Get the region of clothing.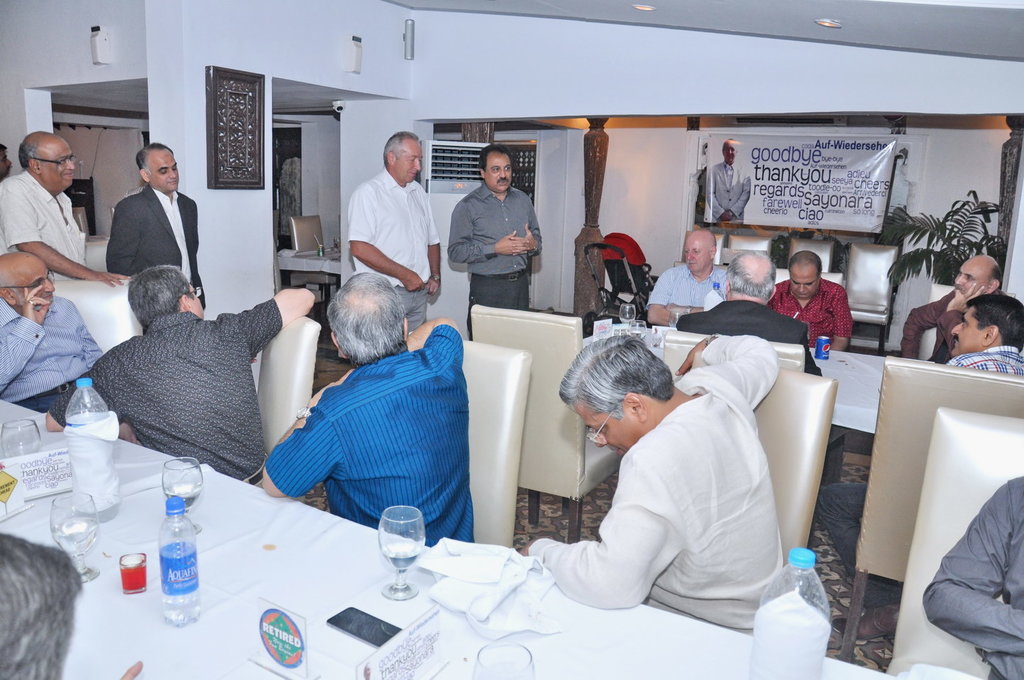
bbox=[685, 298, 820, 378].
